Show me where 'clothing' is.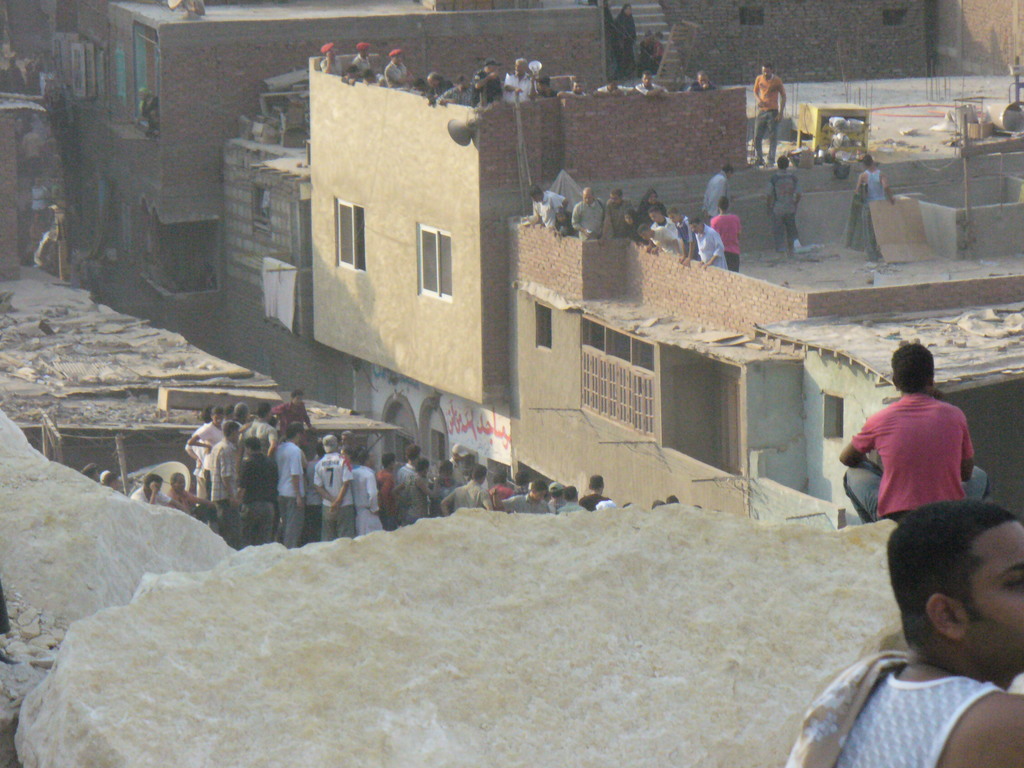
'clothing' is at 568 198 609 234.
